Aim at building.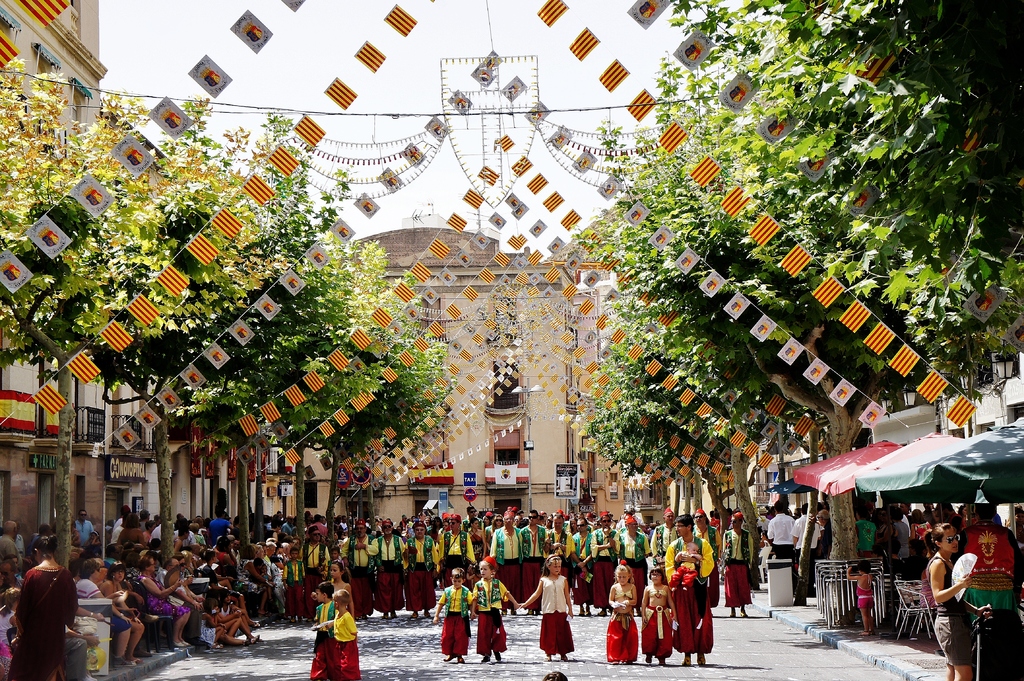
Aimed at <box>141,228,628,528</box>.
